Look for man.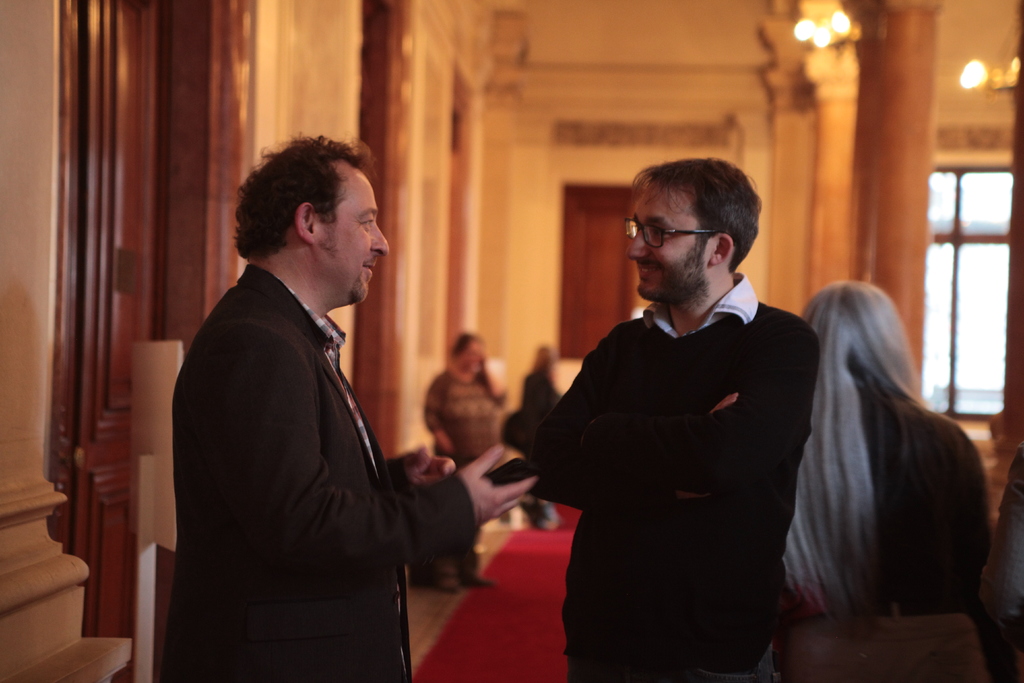
Found: <box>517,131,844,666</box>.
